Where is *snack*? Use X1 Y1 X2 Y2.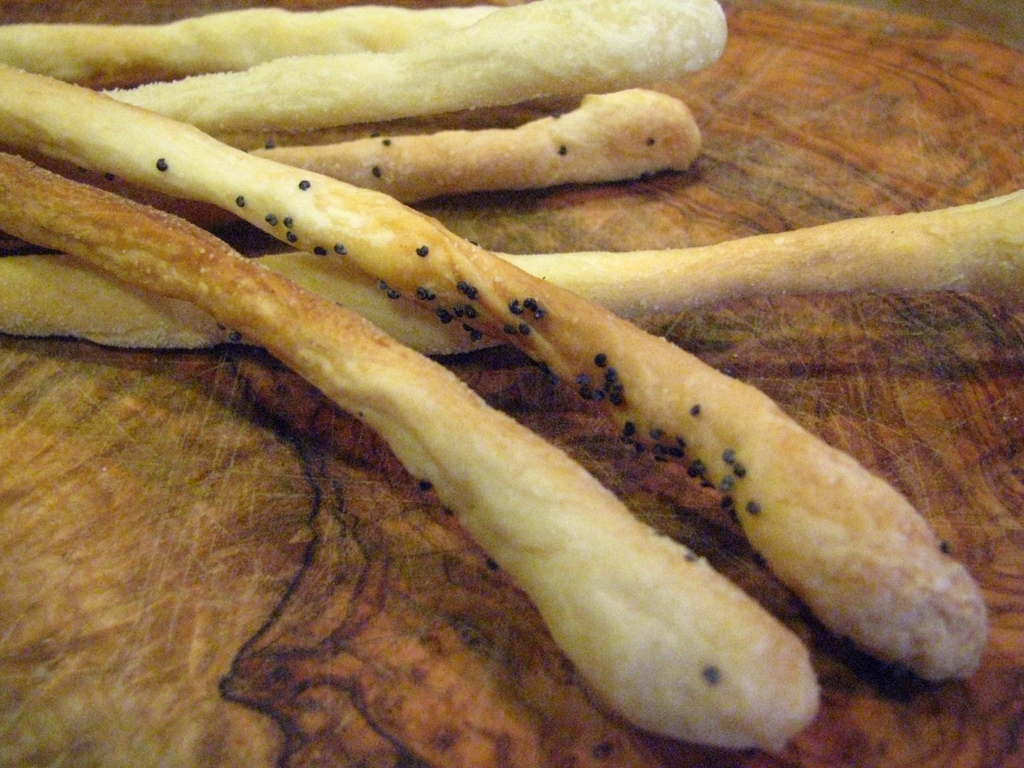
0 147 831 762.
